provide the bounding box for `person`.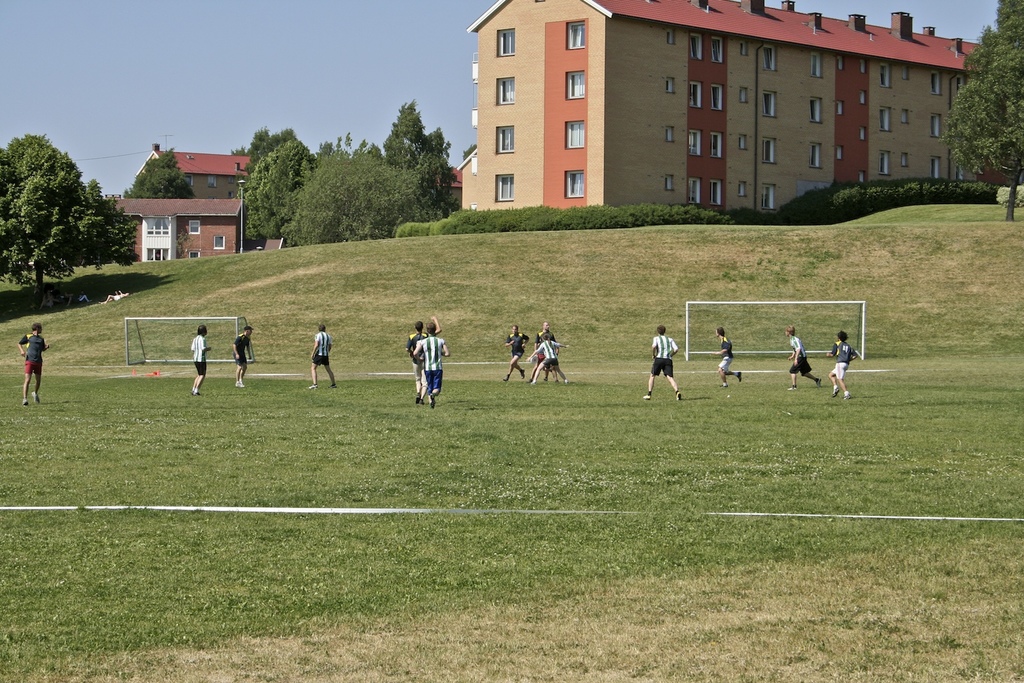
(401,317,442,395).
